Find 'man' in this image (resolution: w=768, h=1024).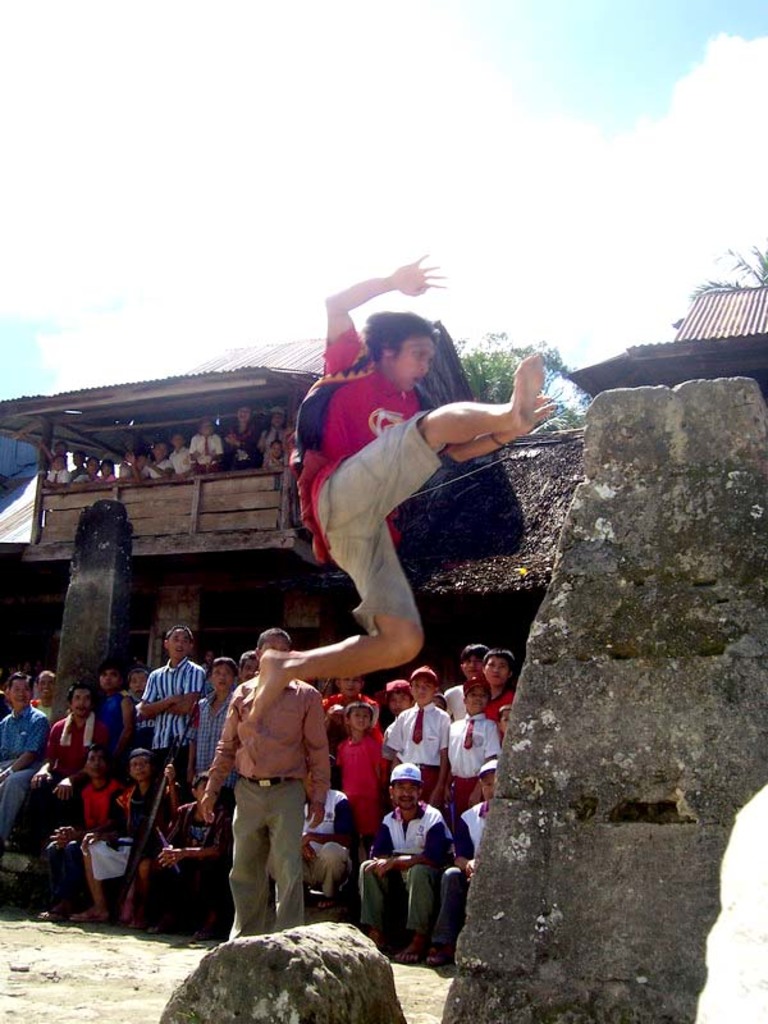
<bbox>264, 765, 358, 916</bbox>.
